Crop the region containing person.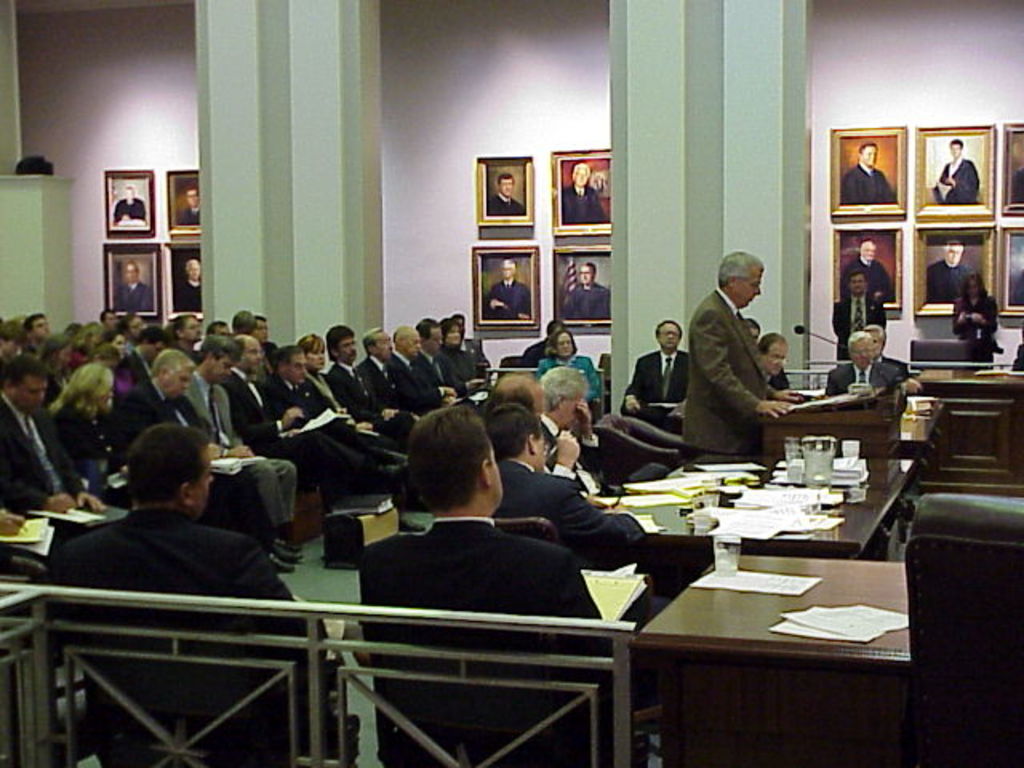
Crop region: (482, 261, 533, 320).
